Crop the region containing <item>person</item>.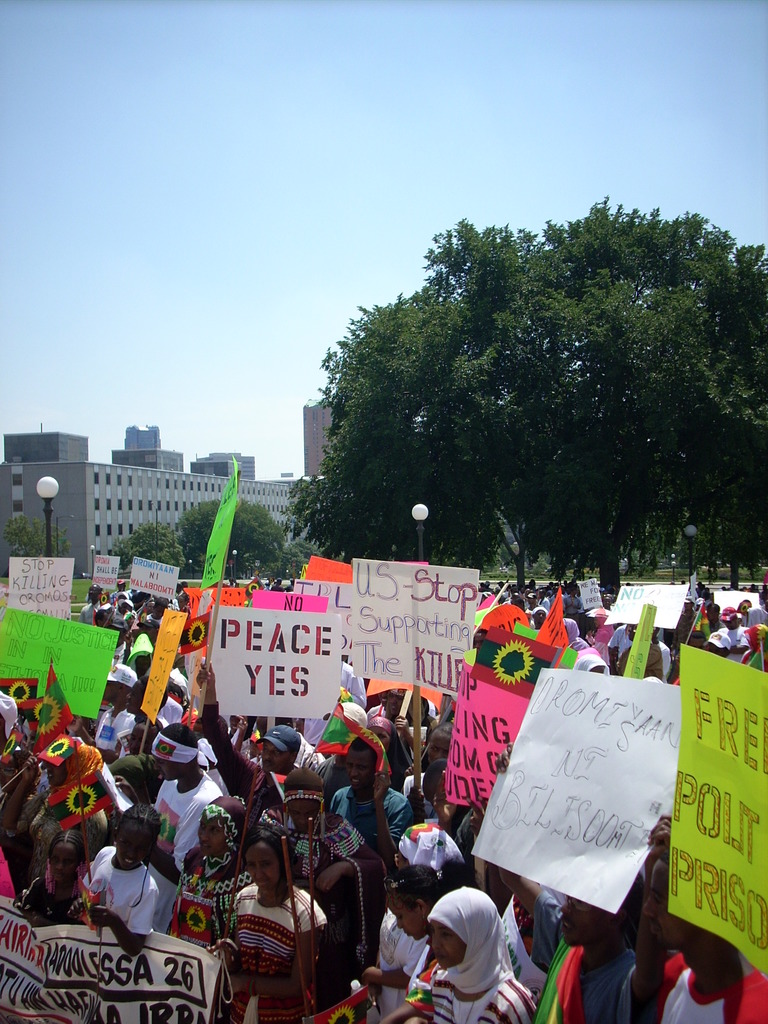
Crop region: (x1=246, y1=574, x2=269, y2=600).
